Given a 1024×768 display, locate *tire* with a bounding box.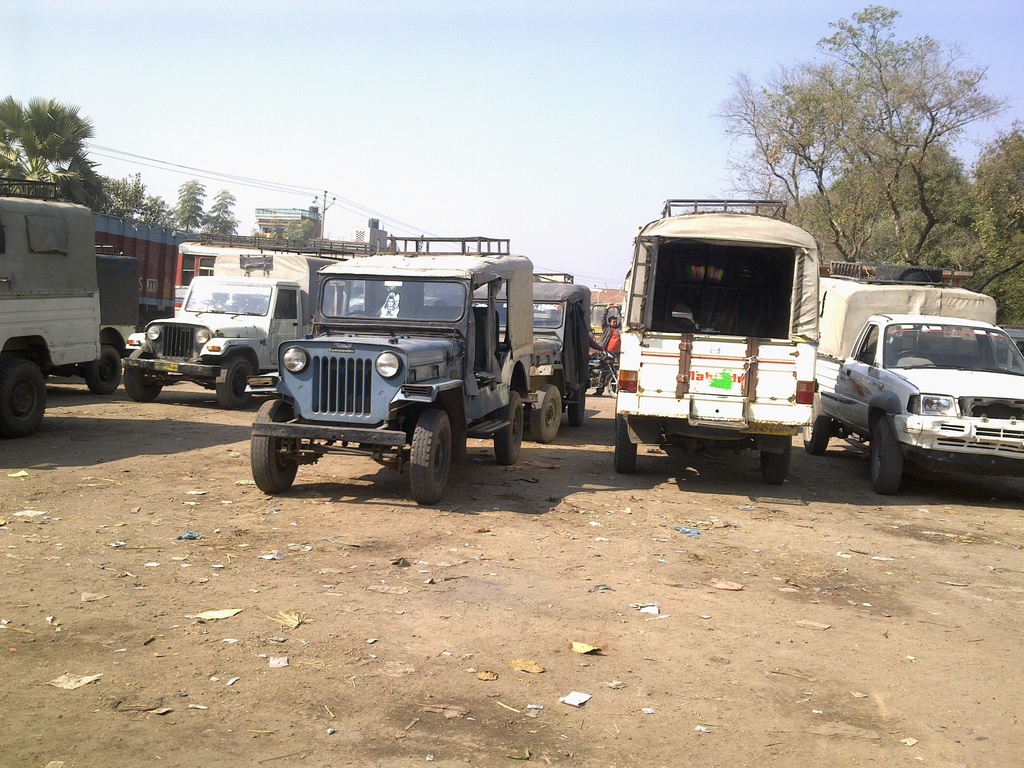
Located: x1=0 y1=355 x2=46 y2=436.
